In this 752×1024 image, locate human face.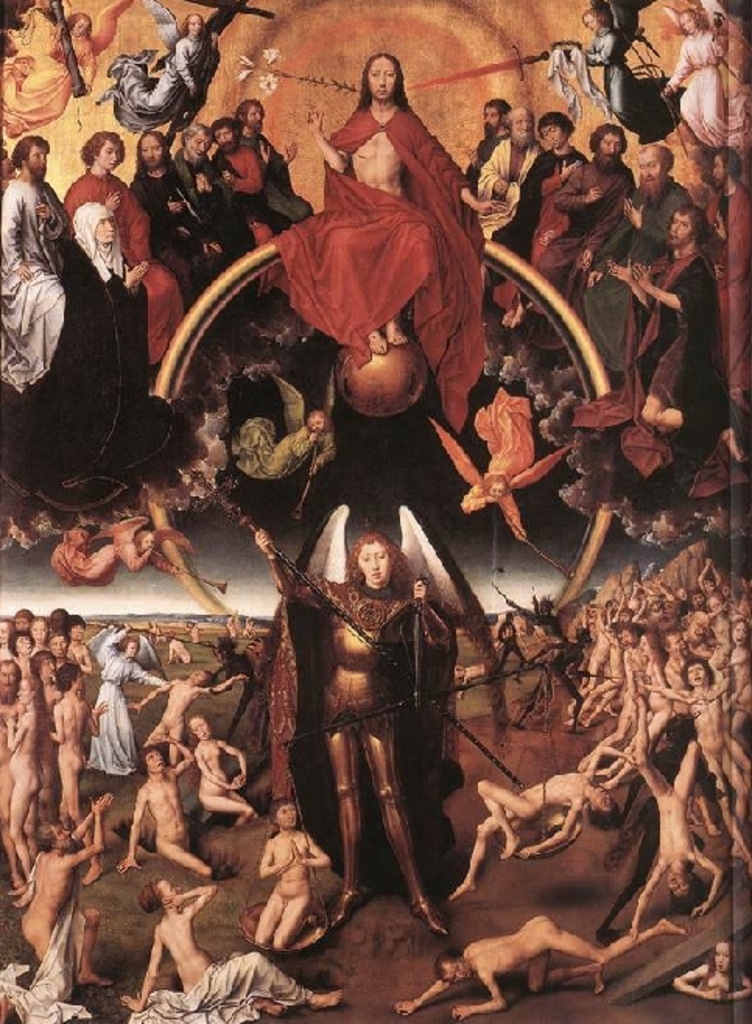
Bounding box: l=212, t=128, r=235, b=145.
